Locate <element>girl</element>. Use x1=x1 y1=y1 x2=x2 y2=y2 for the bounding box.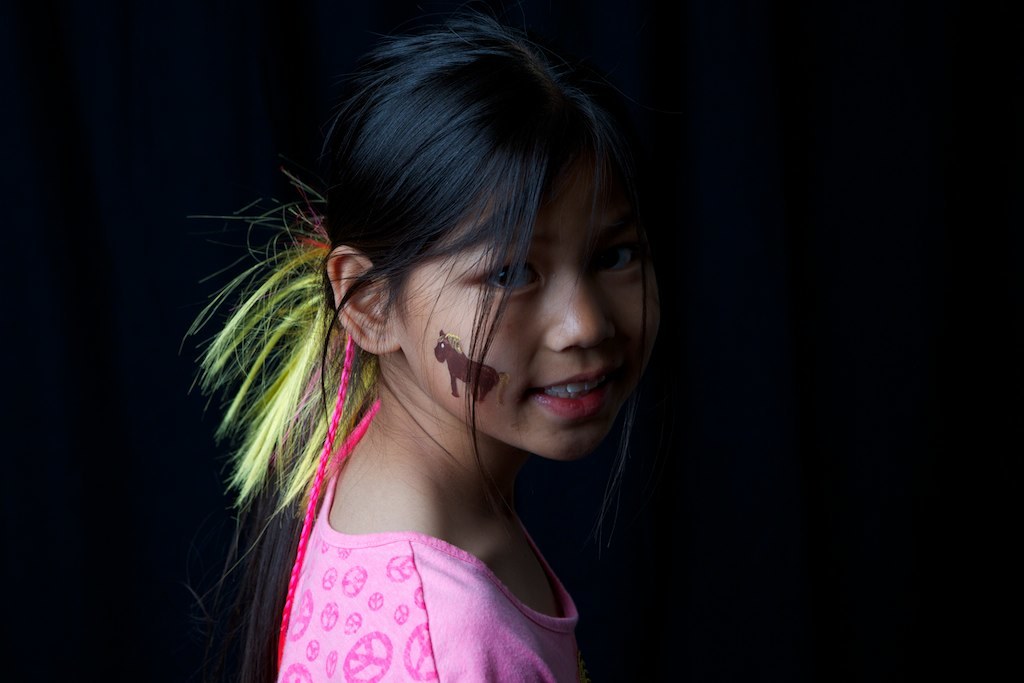
x1=178 y1=24 x2=661 y2=682.
